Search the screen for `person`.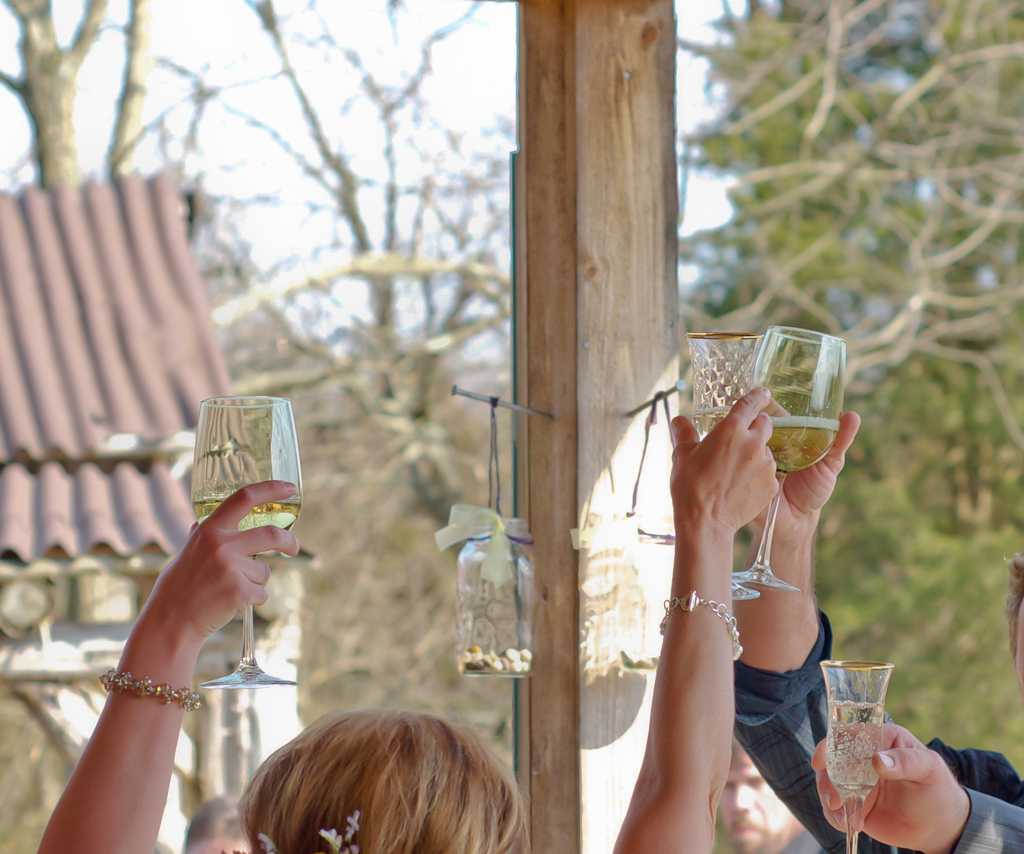
Found at region(731, 734, 824, 853).
